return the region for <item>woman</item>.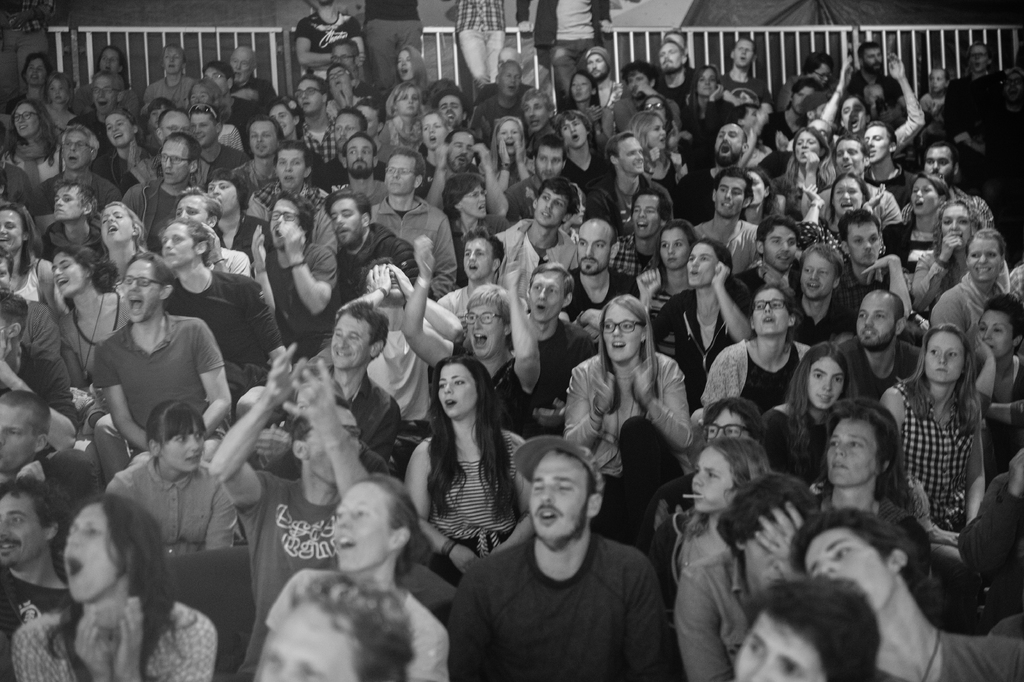
406/351/526/578.
